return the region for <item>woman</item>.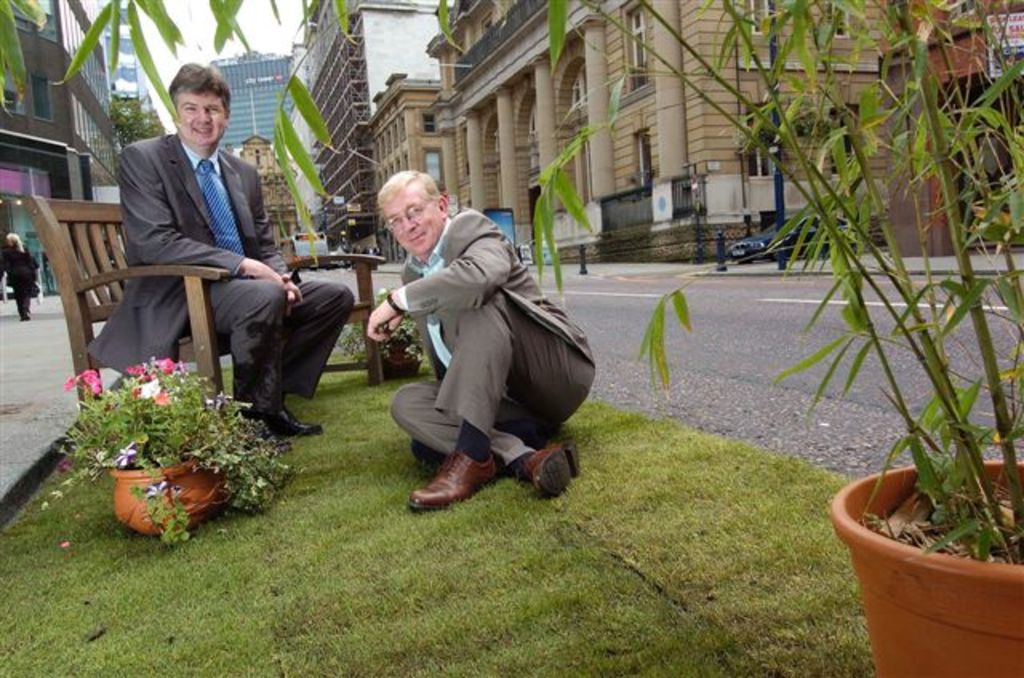
pyautogui.locateOnScreen(0, 230, 42, 321).
